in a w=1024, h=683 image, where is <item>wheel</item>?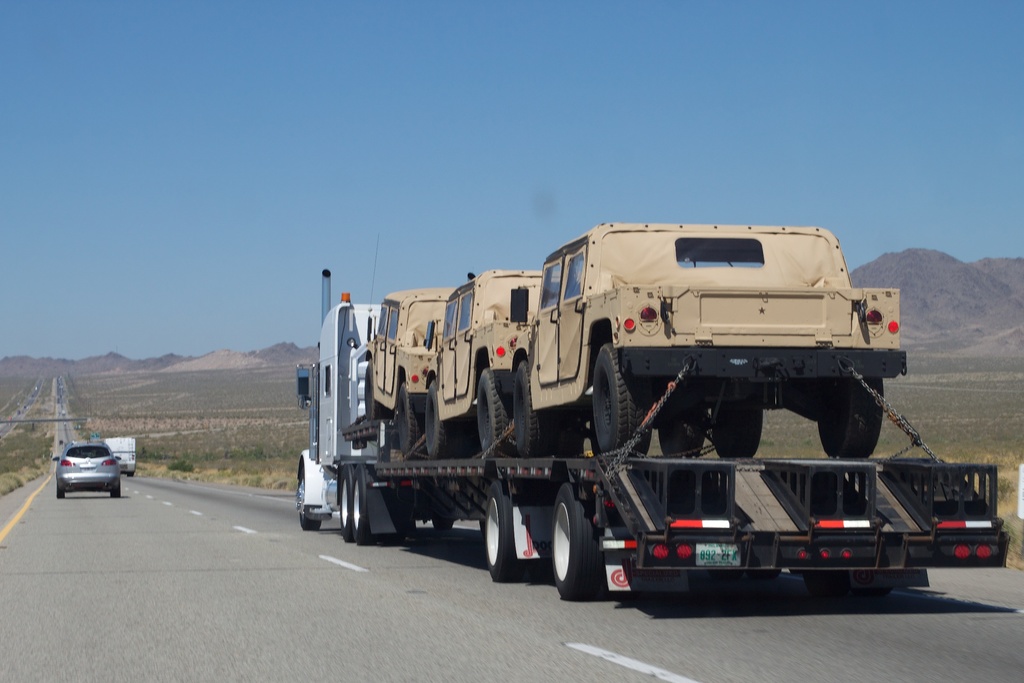
[653,389,705,454].
